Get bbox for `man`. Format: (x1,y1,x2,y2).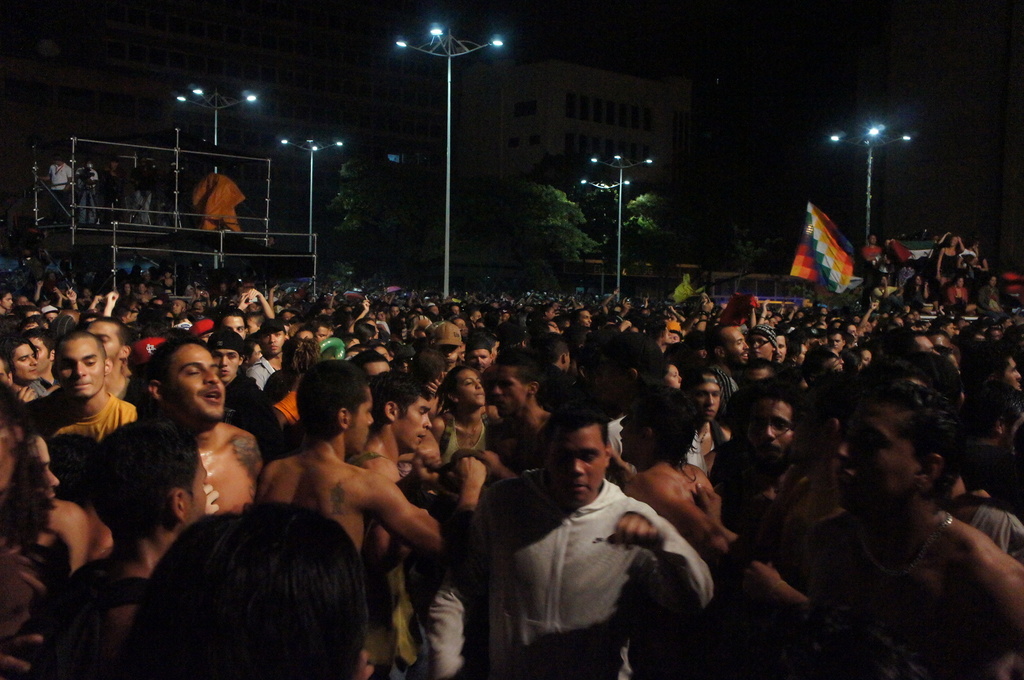
(132,155,156,230).
